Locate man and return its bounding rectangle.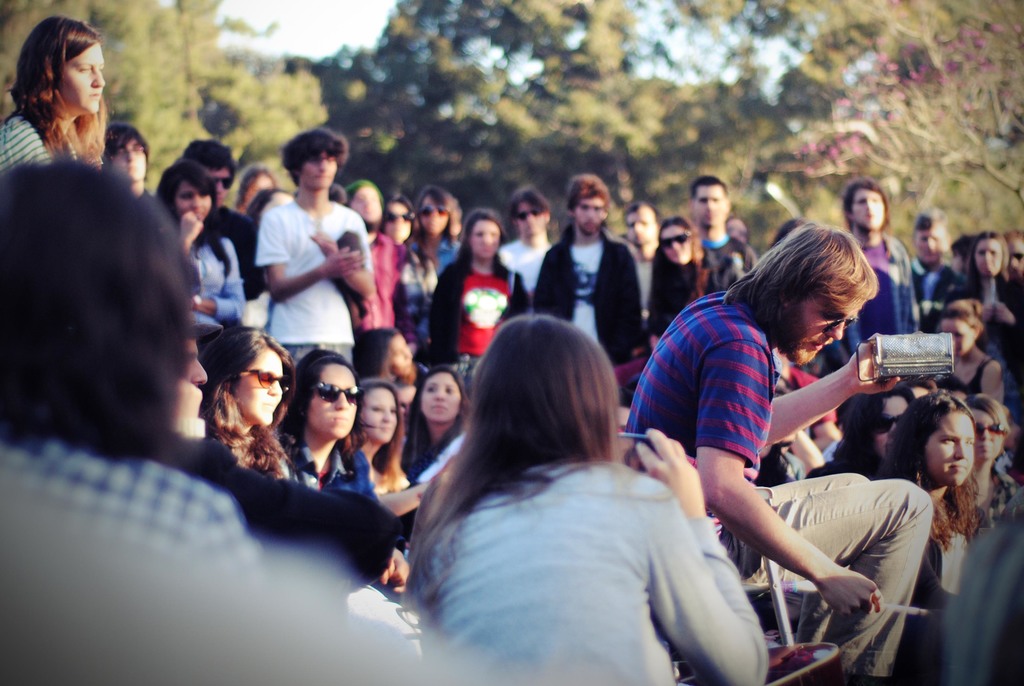
[left=548, top=174, right=655, bottom=402].
